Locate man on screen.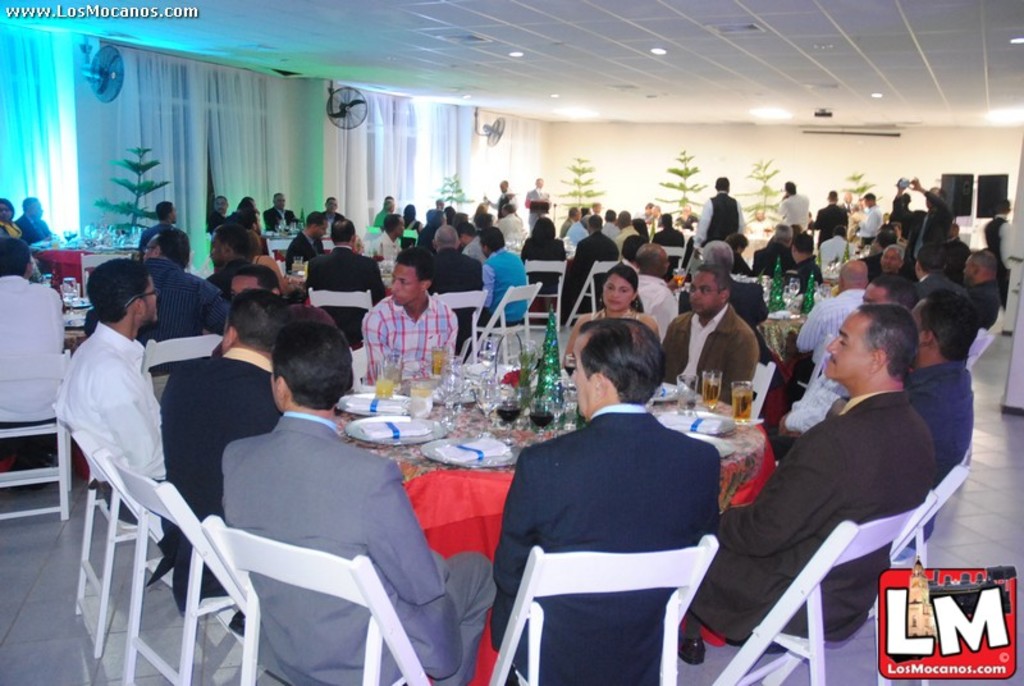
On screen at left=308, top=219, right=387, bottom=349.
